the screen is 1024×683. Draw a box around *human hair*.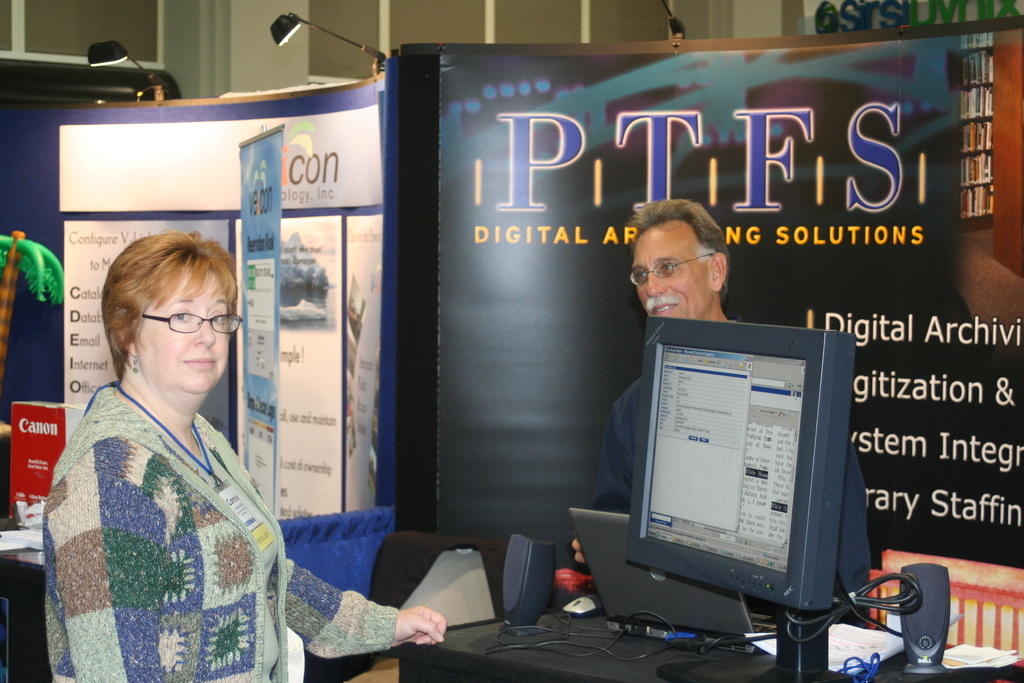
(99,231,227,373).
